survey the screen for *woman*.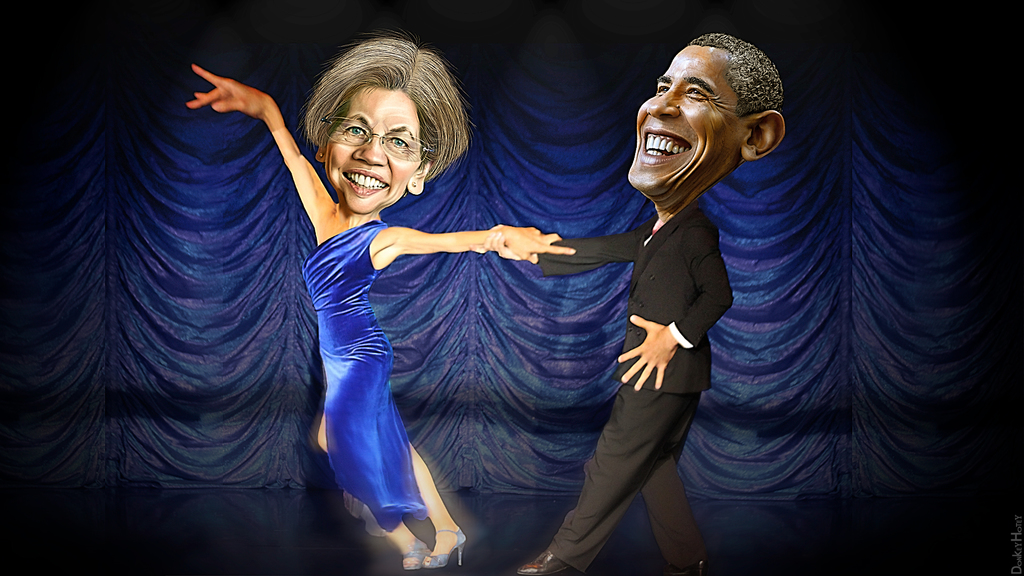
Survey found: box(178, 45, 614, 543).
